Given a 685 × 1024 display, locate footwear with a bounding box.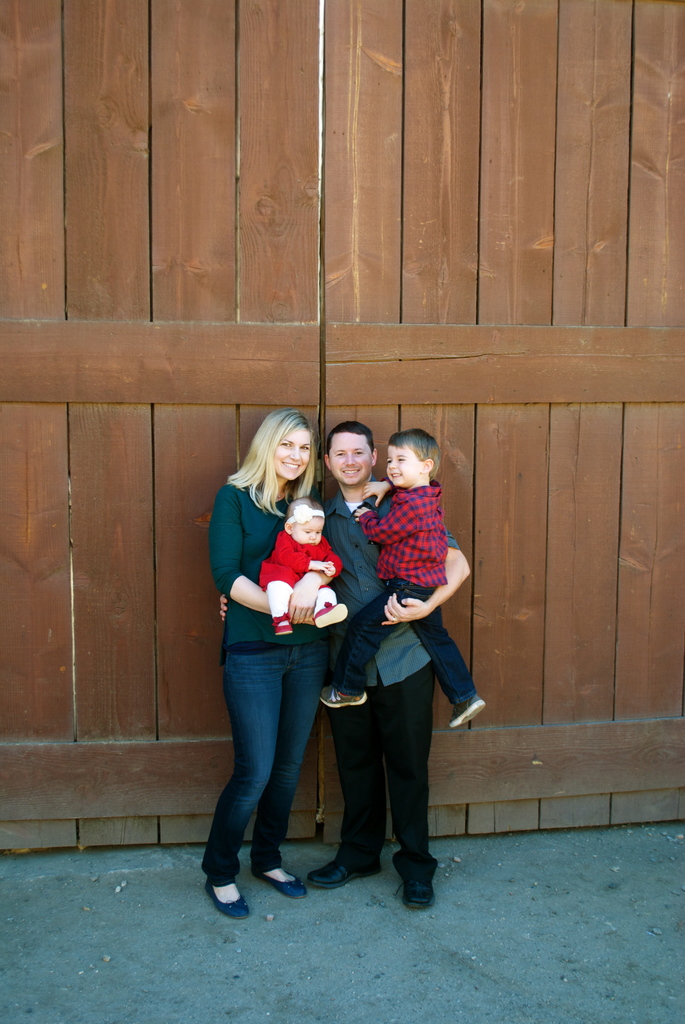
Located: box=[304, 860, 377, 888].
